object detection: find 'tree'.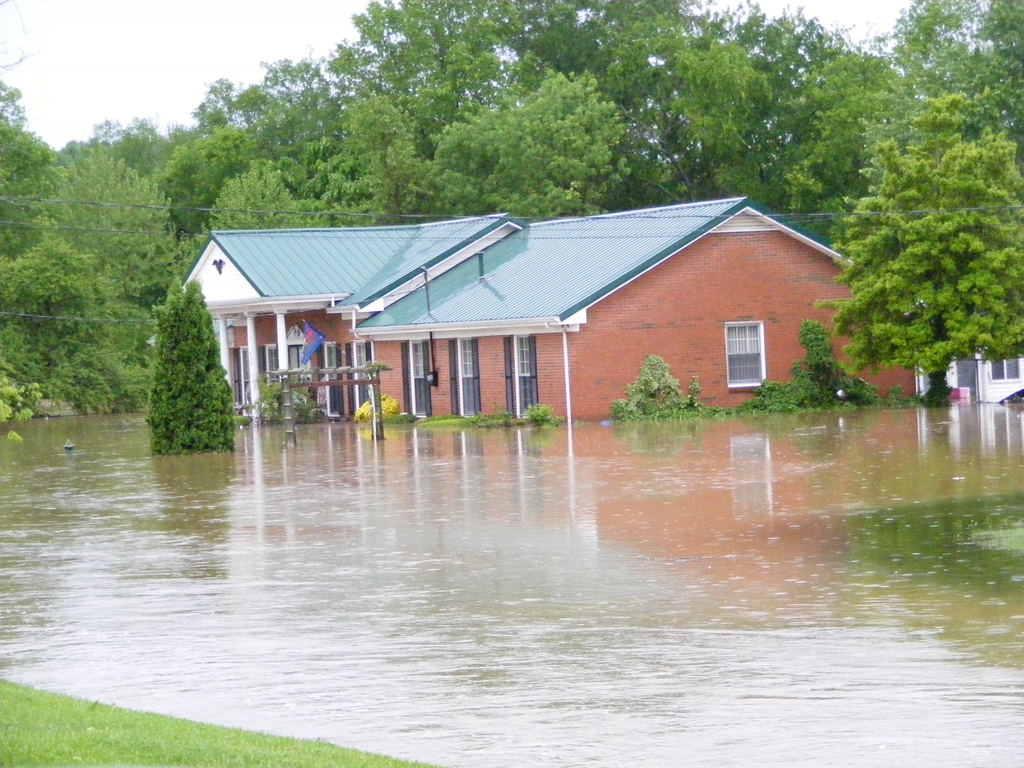
bbox=[432, 74, 630, 218].
